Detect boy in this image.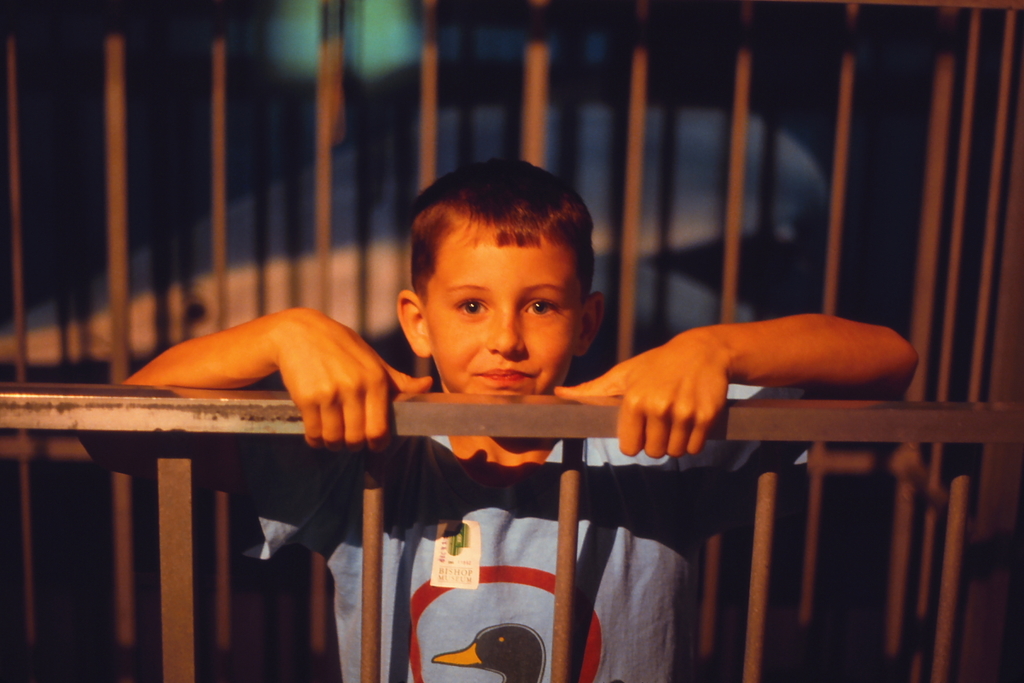
Detection: [73,149,924,682].
